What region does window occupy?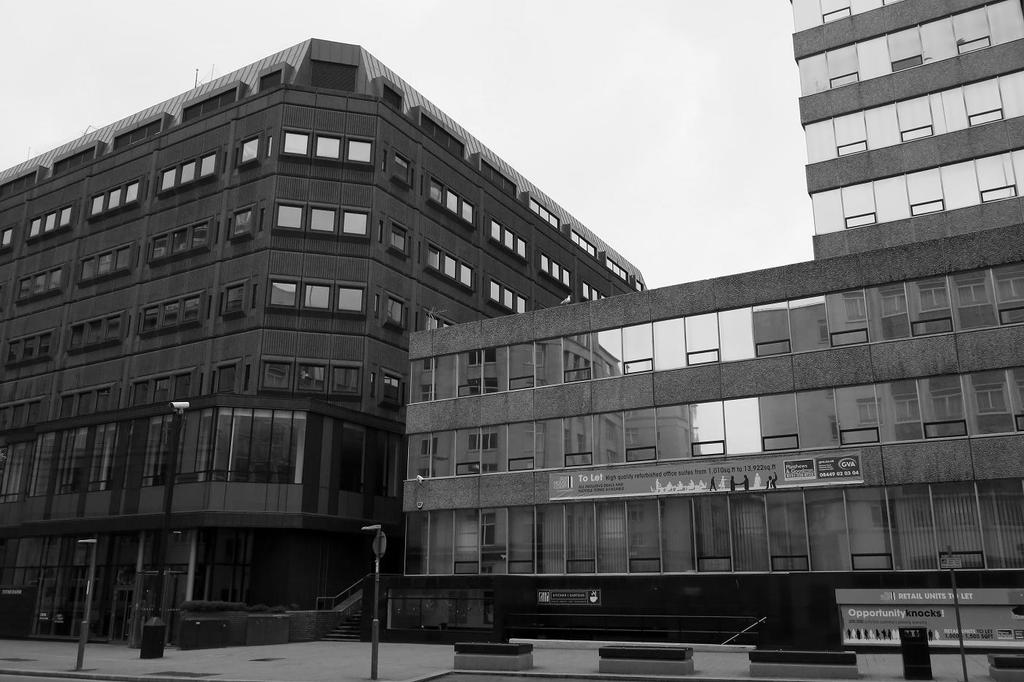
crop(331, 362, 363, 399).
